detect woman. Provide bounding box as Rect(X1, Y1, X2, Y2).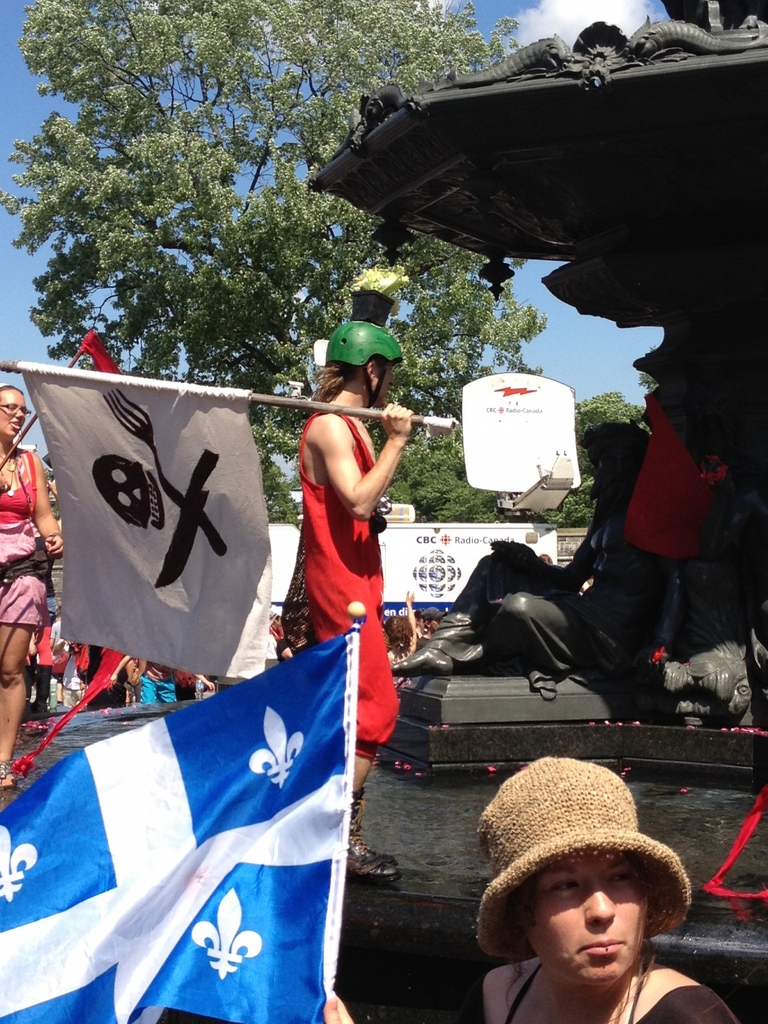
Rect(276, 330, 409, 701).
